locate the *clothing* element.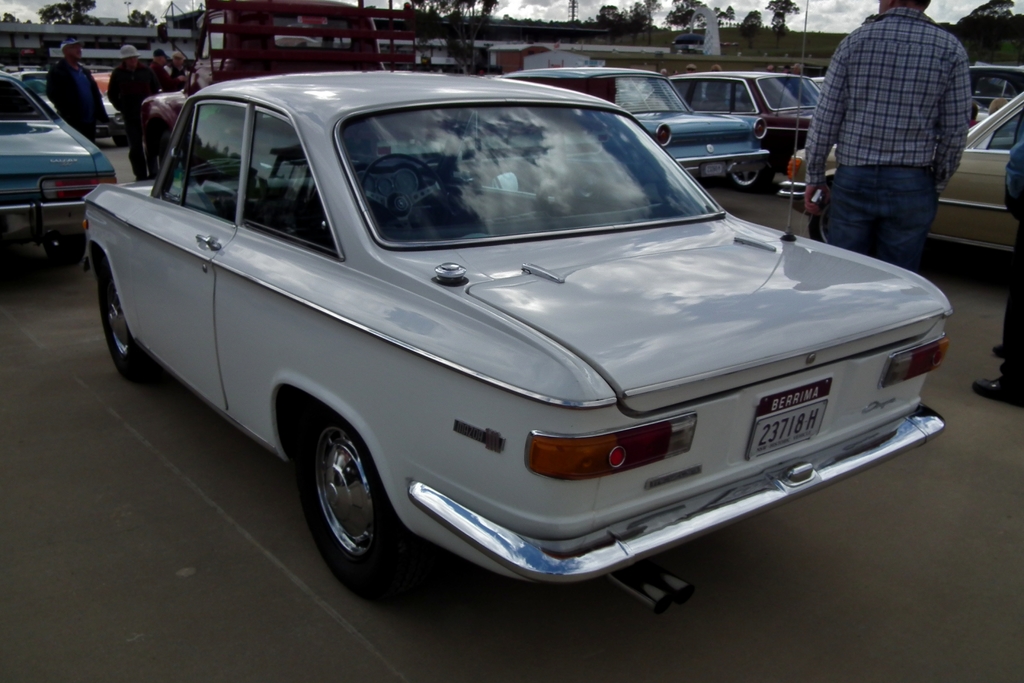
Element bbox: <bbox>800, 0, 992, 291</bbox>.
